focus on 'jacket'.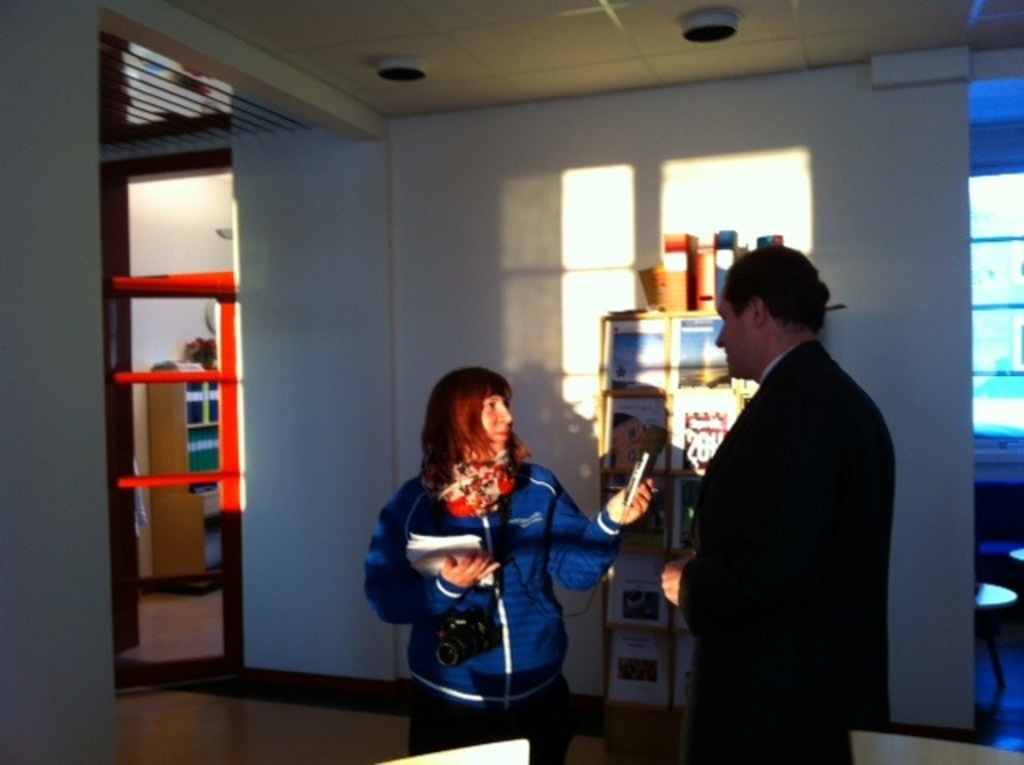
Focused at region(363, 445, 637, 719).
